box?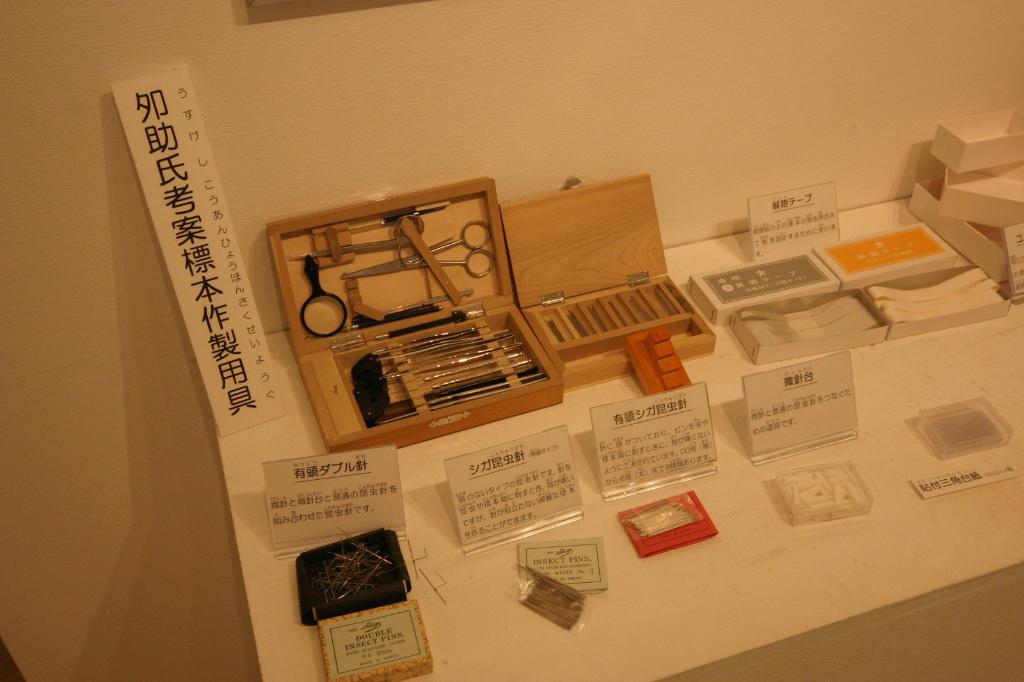
927 116 1023 175
